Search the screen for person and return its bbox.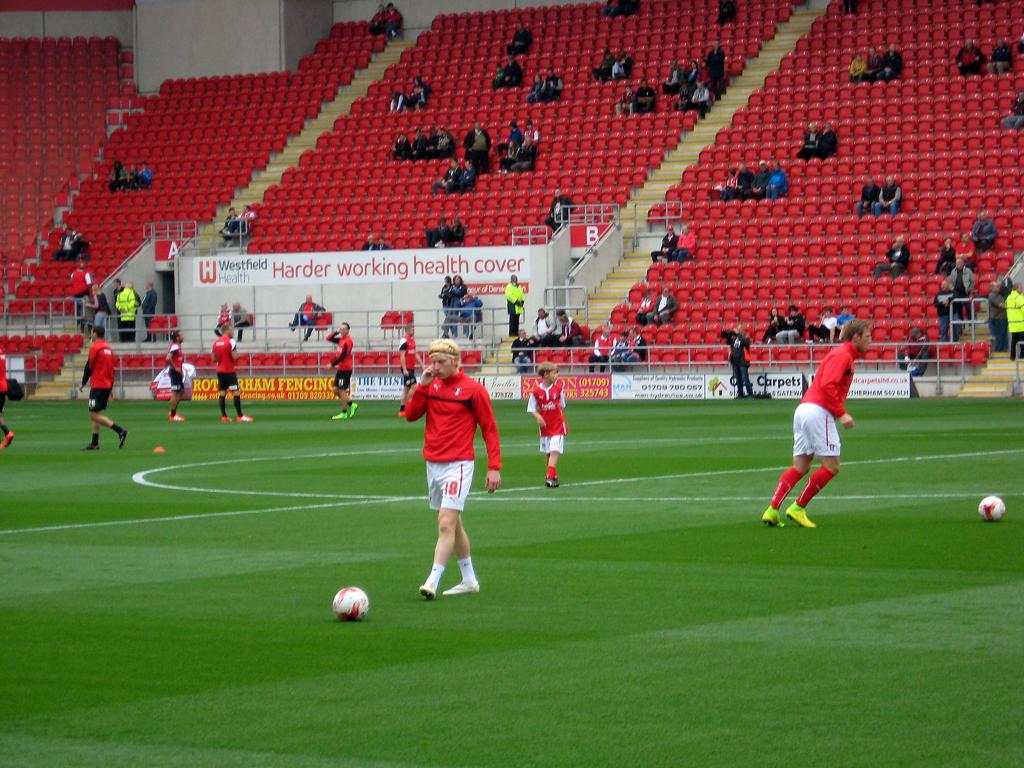
Found: 490 63 503 85.
